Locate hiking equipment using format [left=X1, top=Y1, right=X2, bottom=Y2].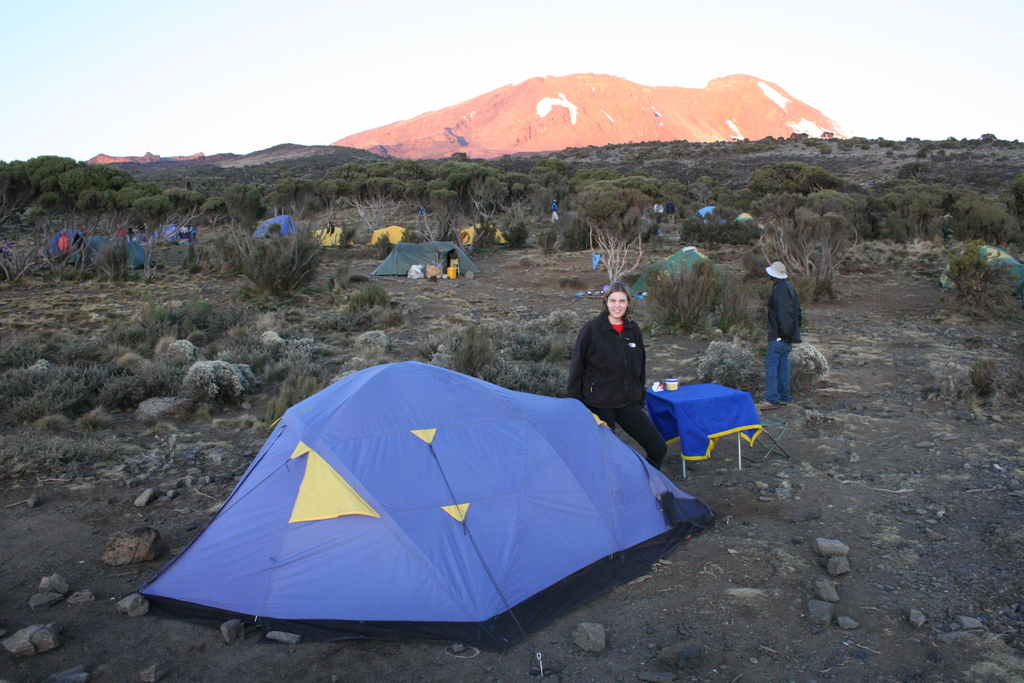
[left=44, top=226, right=154, bottom=263].
